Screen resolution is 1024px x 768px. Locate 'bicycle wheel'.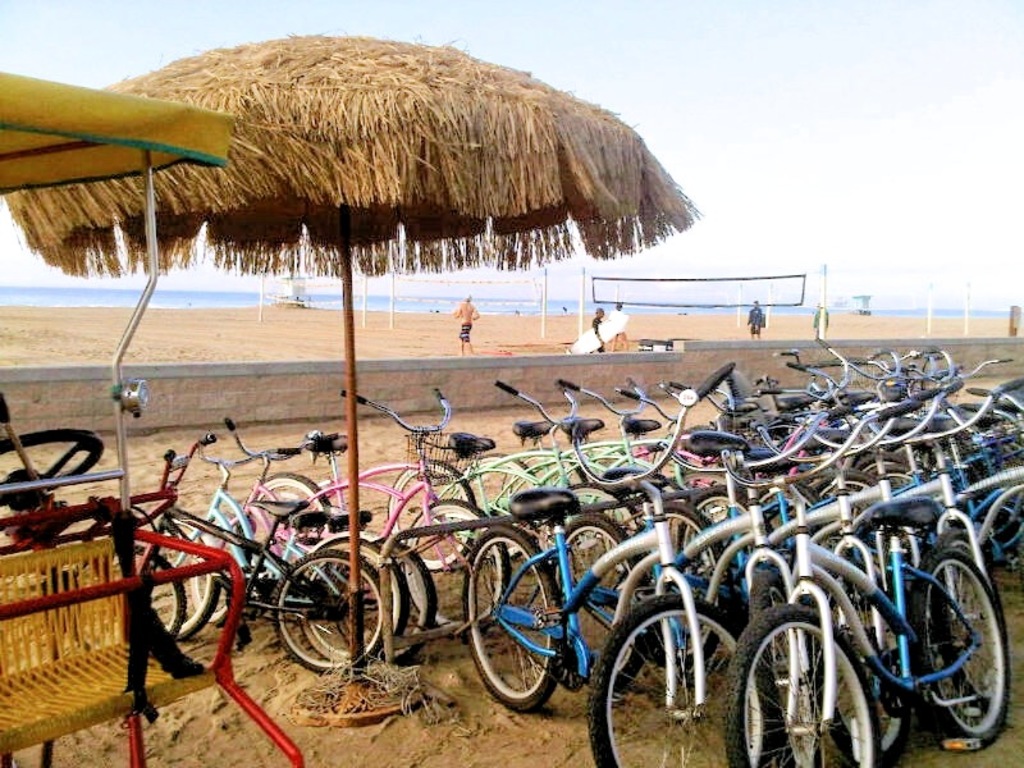
region(456, 525, 572, 713).
